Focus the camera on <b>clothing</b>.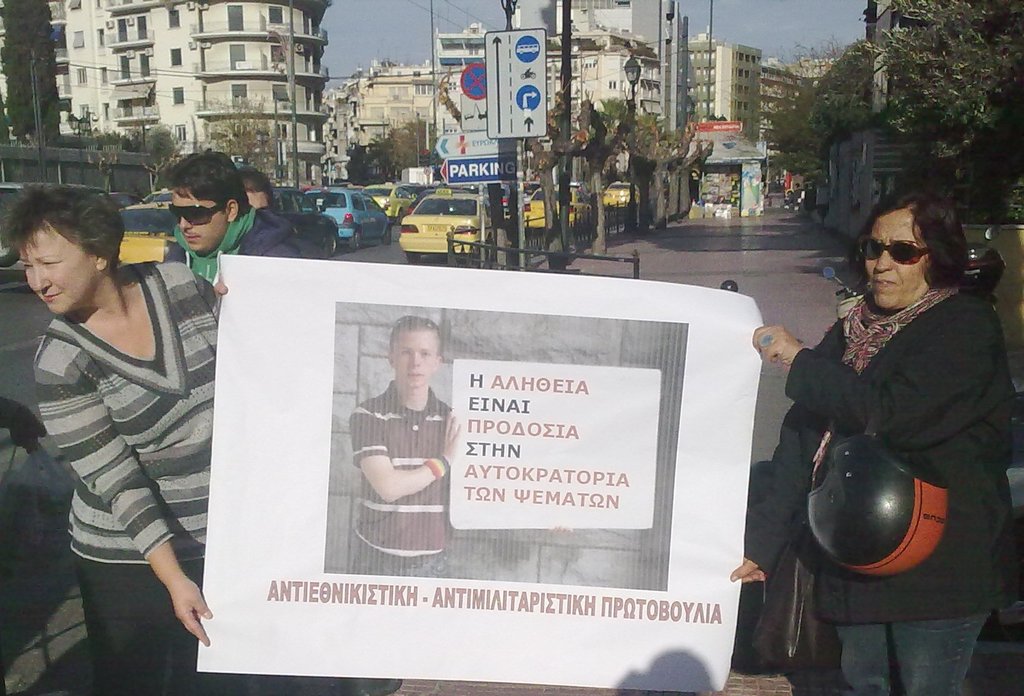
Focus region: region(351, 376, 458, 575).
